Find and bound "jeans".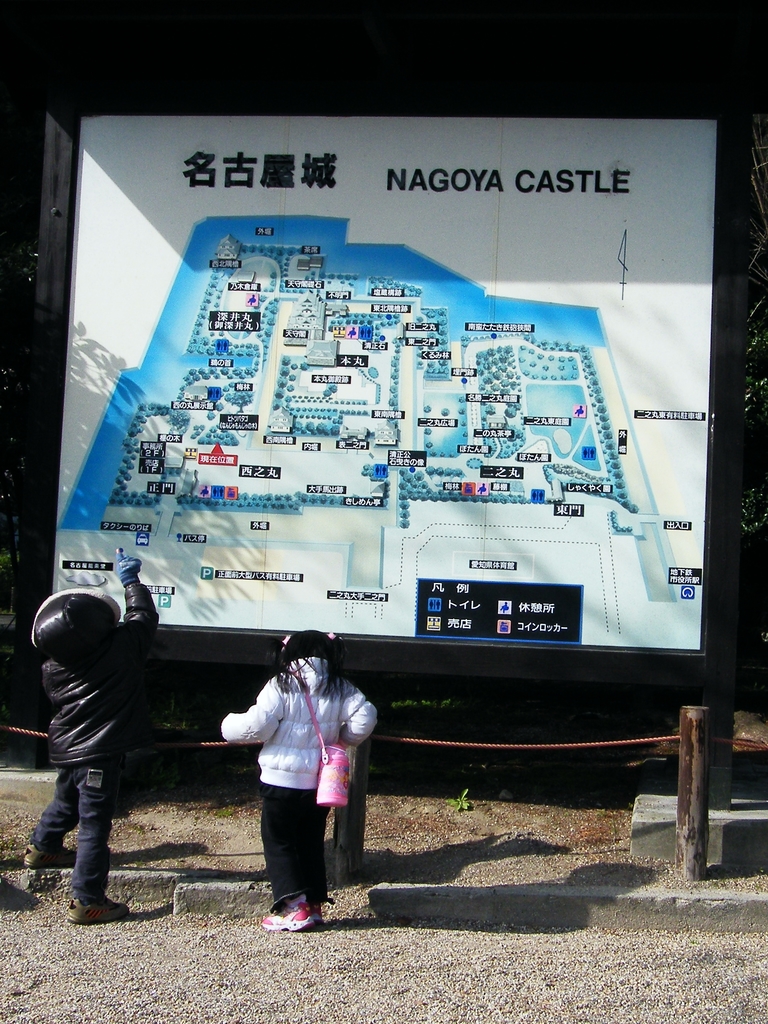
Bound: bbox=(40, 747, 108, 922).
